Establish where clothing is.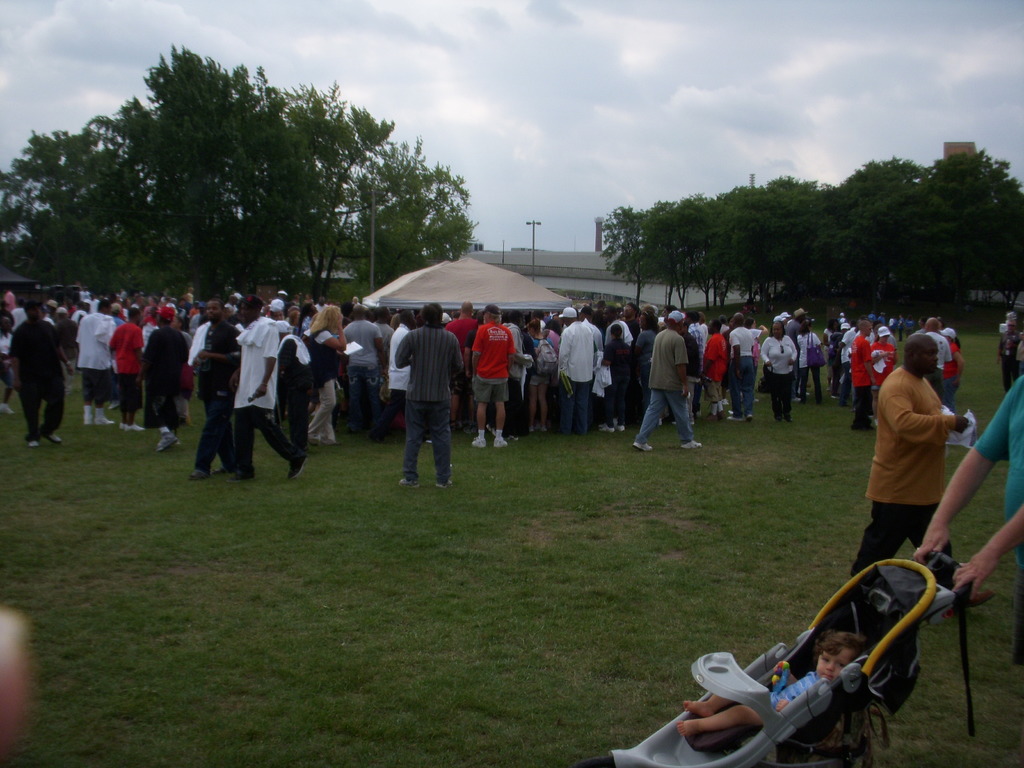
Established at bbox=[704, 337, 730, 408].
